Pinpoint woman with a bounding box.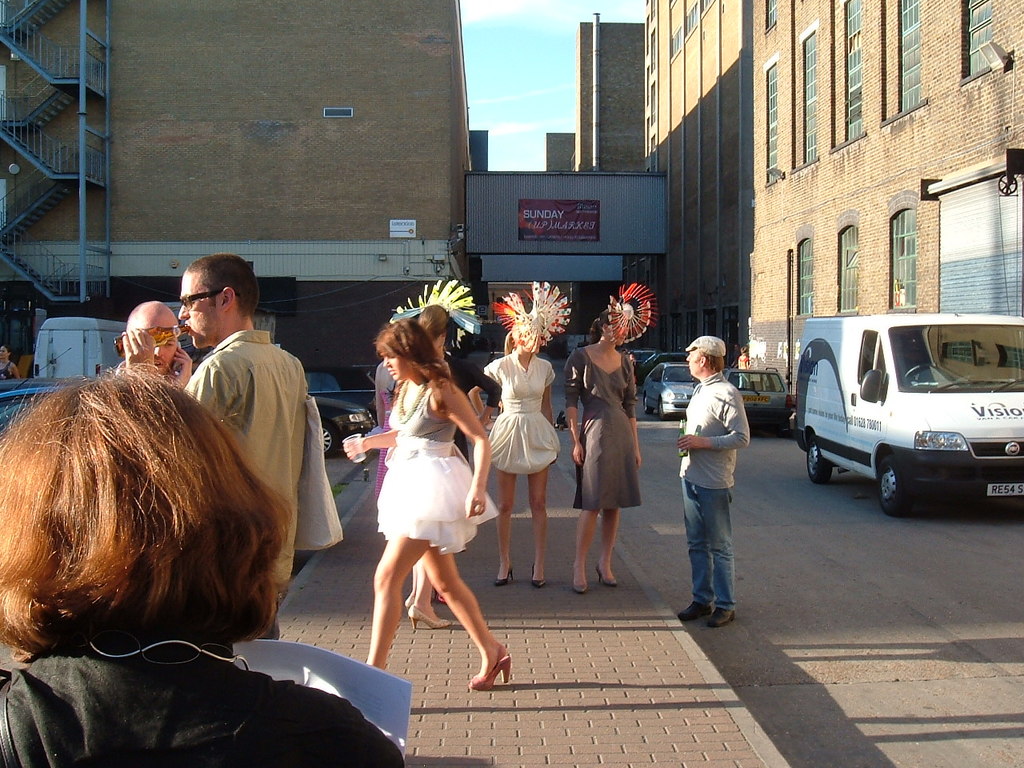
locate(562, 286, 662, 596).
